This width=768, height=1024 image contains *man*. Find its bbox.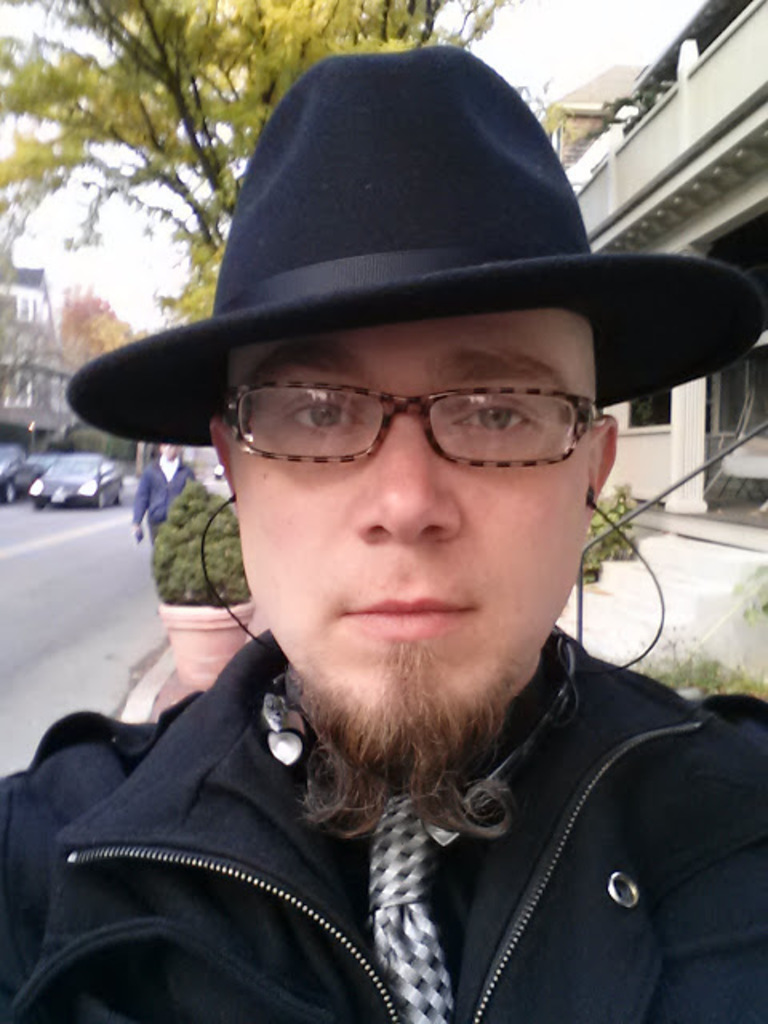
region(26, 85, 766, 1005).
